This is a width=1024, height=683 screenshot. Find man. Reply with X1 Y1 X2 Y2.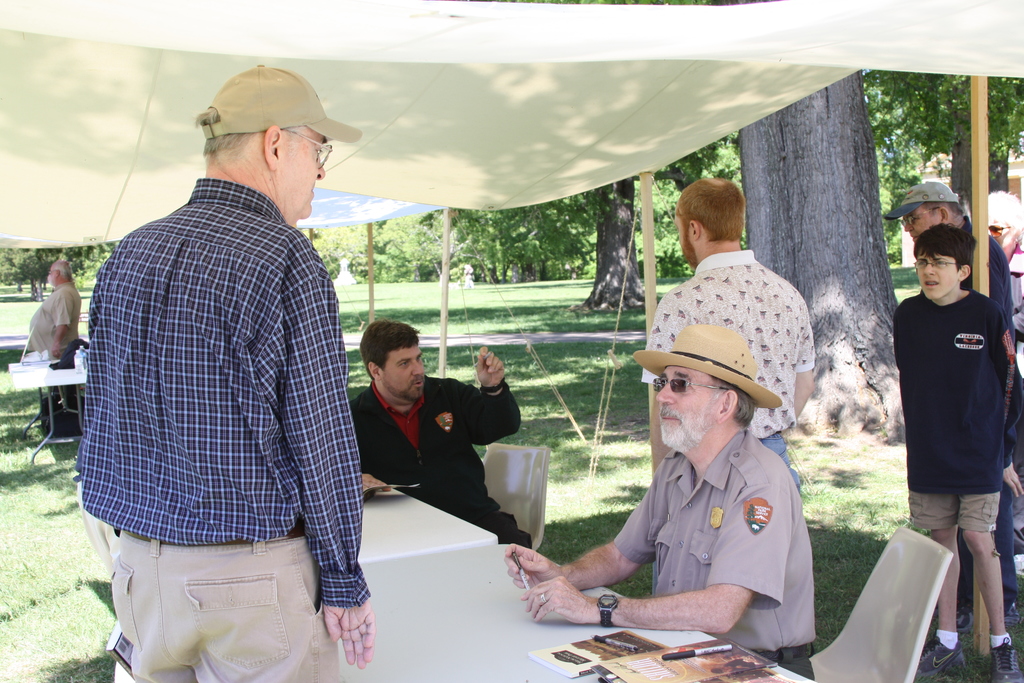
73 60 369 682.
